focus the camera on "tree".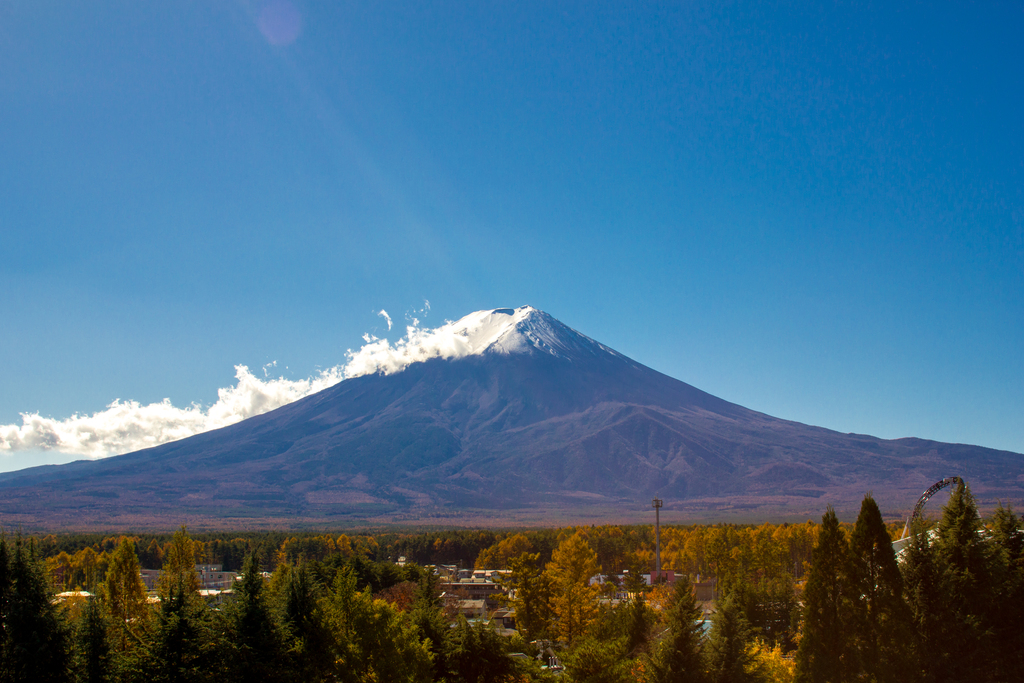
Focus region: box(0, 527, 86, 682).
